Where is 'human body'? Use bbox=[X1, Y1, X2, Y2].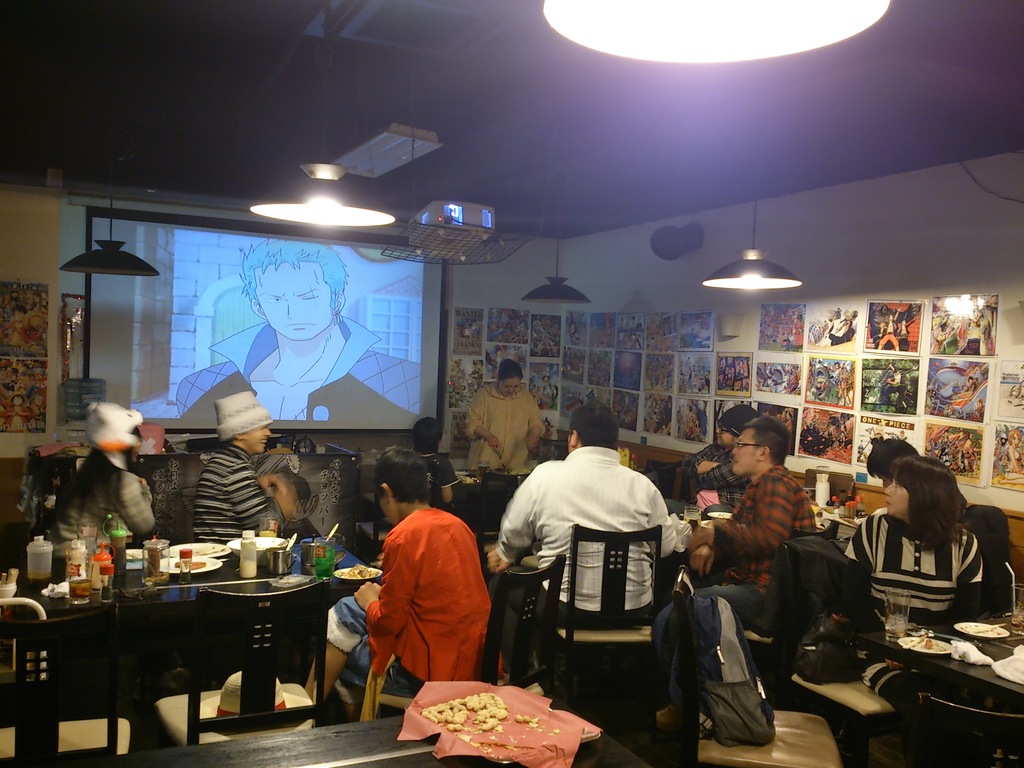
bbox=[897, 316, 915, 339].
